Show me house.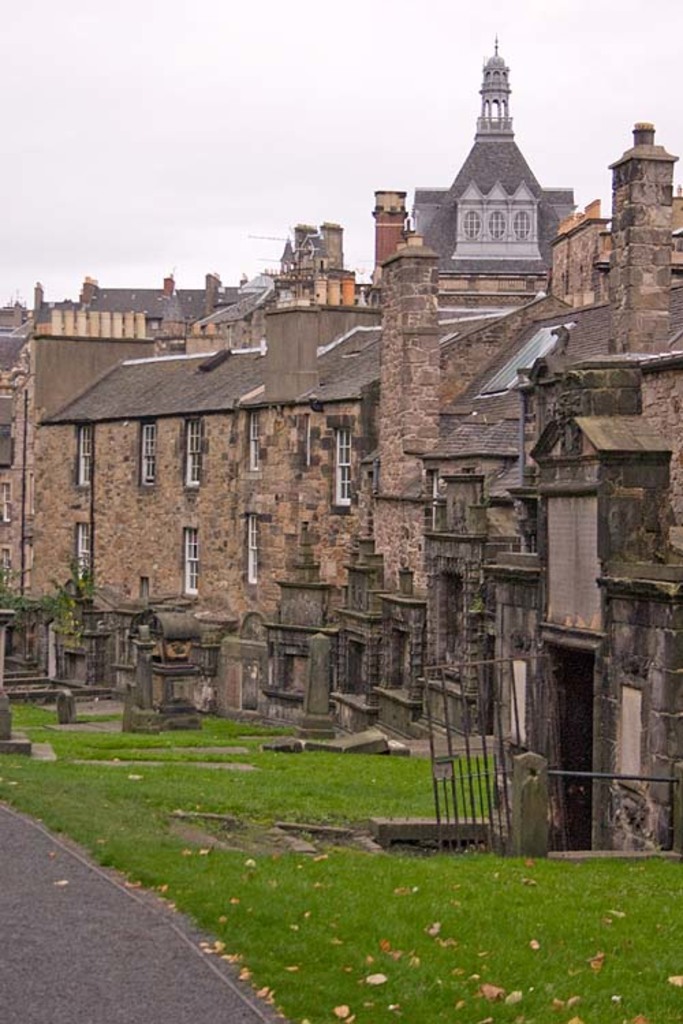
house is here: 0:285:257:702.
